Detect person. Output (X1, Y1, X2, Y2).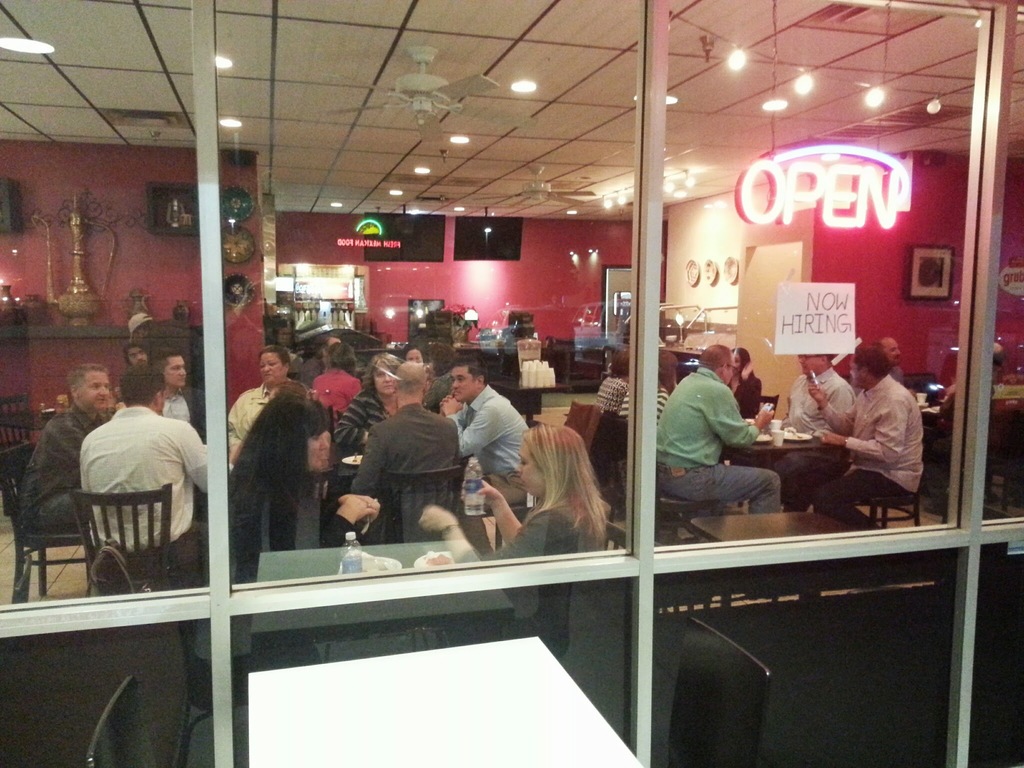
(656, 342, 782, 512).
